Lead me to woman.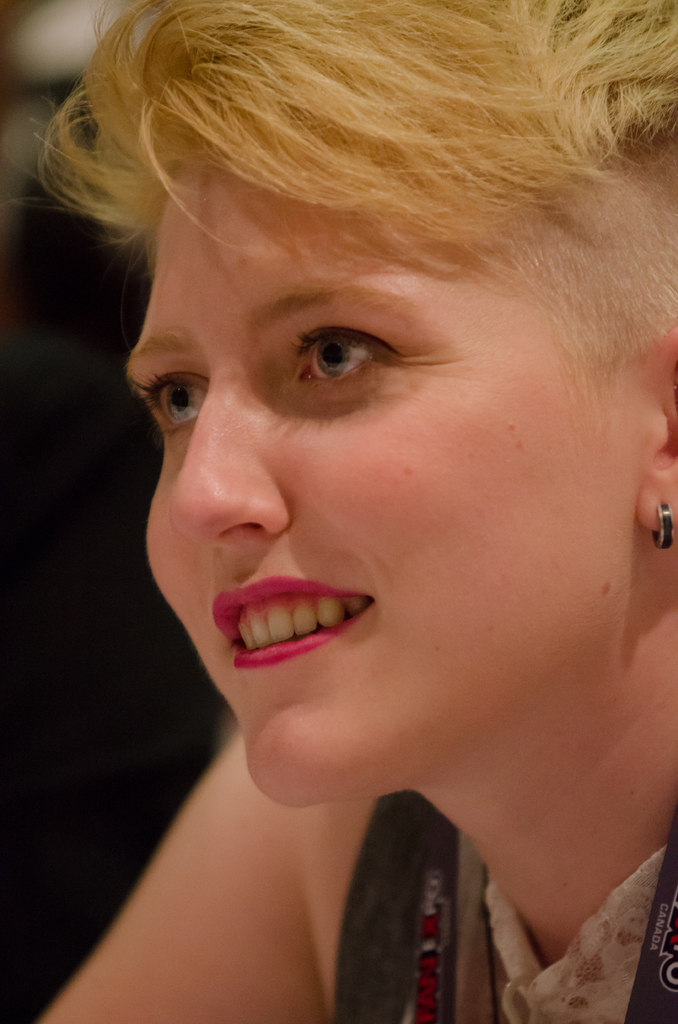
Lead to 33, 18, 677, 988.
